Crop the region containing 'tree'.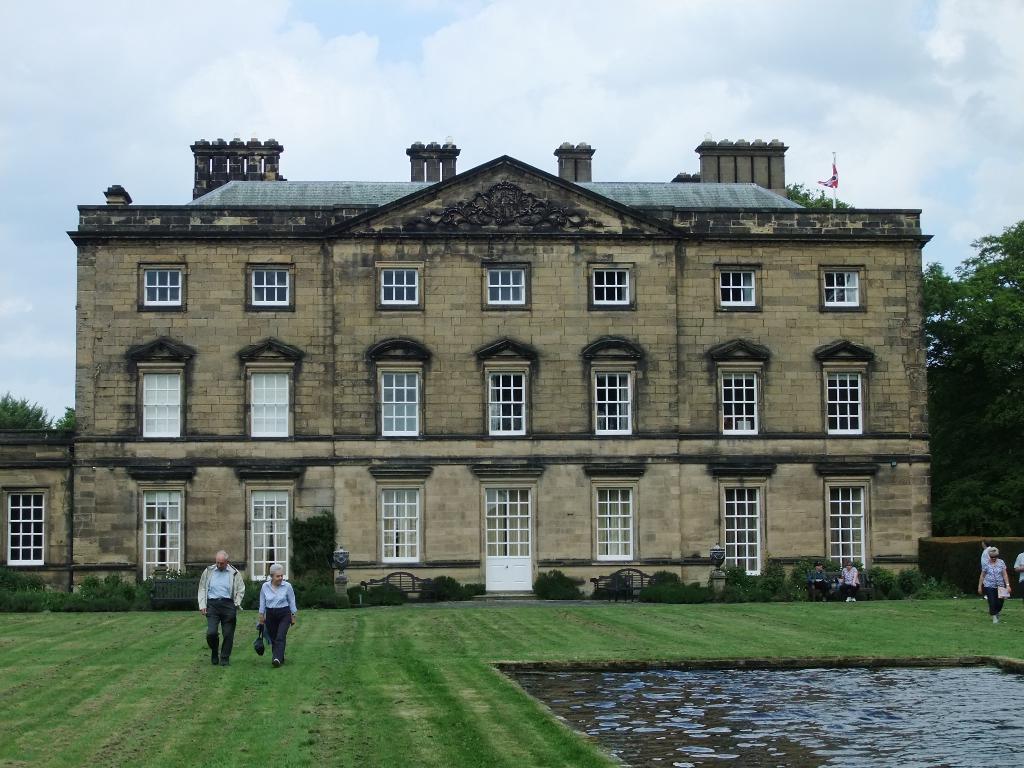
Crop region: 922, 217, 1023, 532.
